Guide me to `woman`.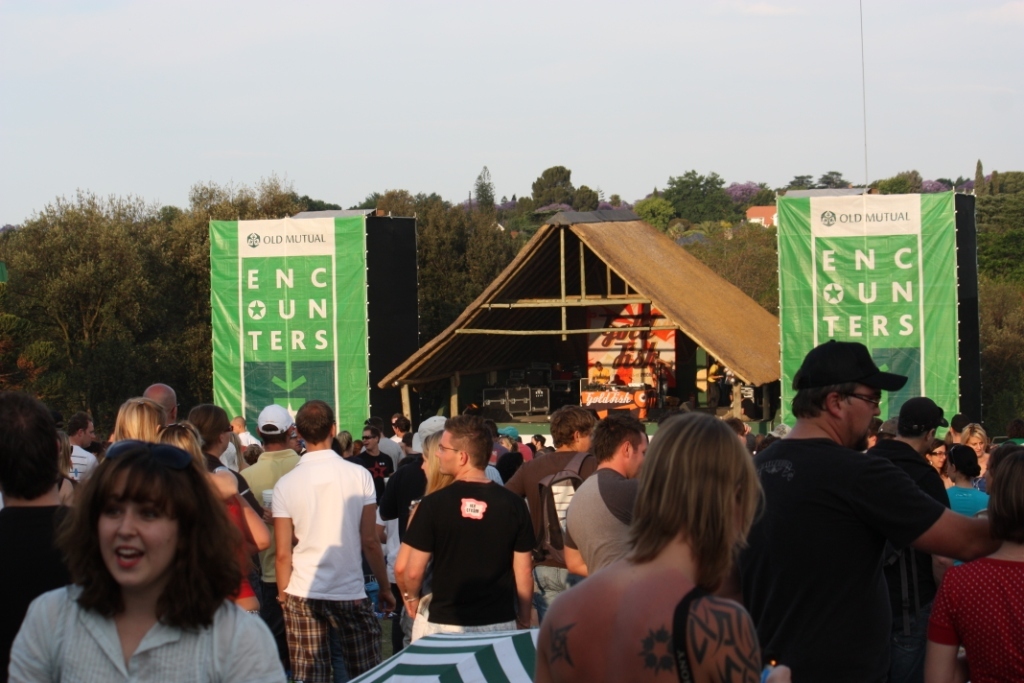
Guidance: BBox(160, 417, 269, 617).
